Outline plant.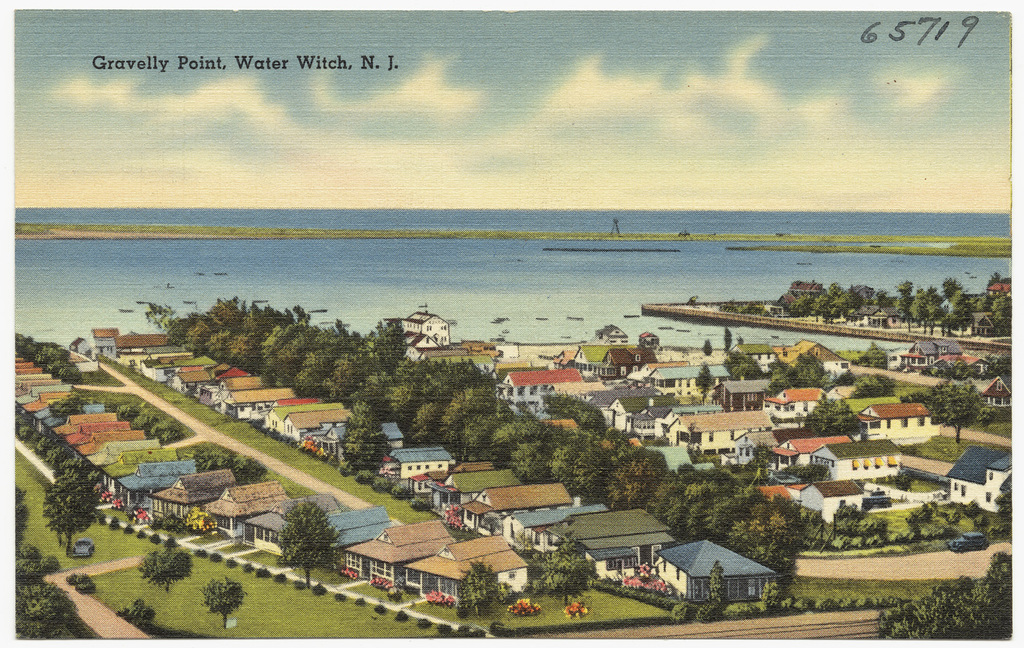
Outline: (x1=892, y1=429, x2=986, y2=476).
